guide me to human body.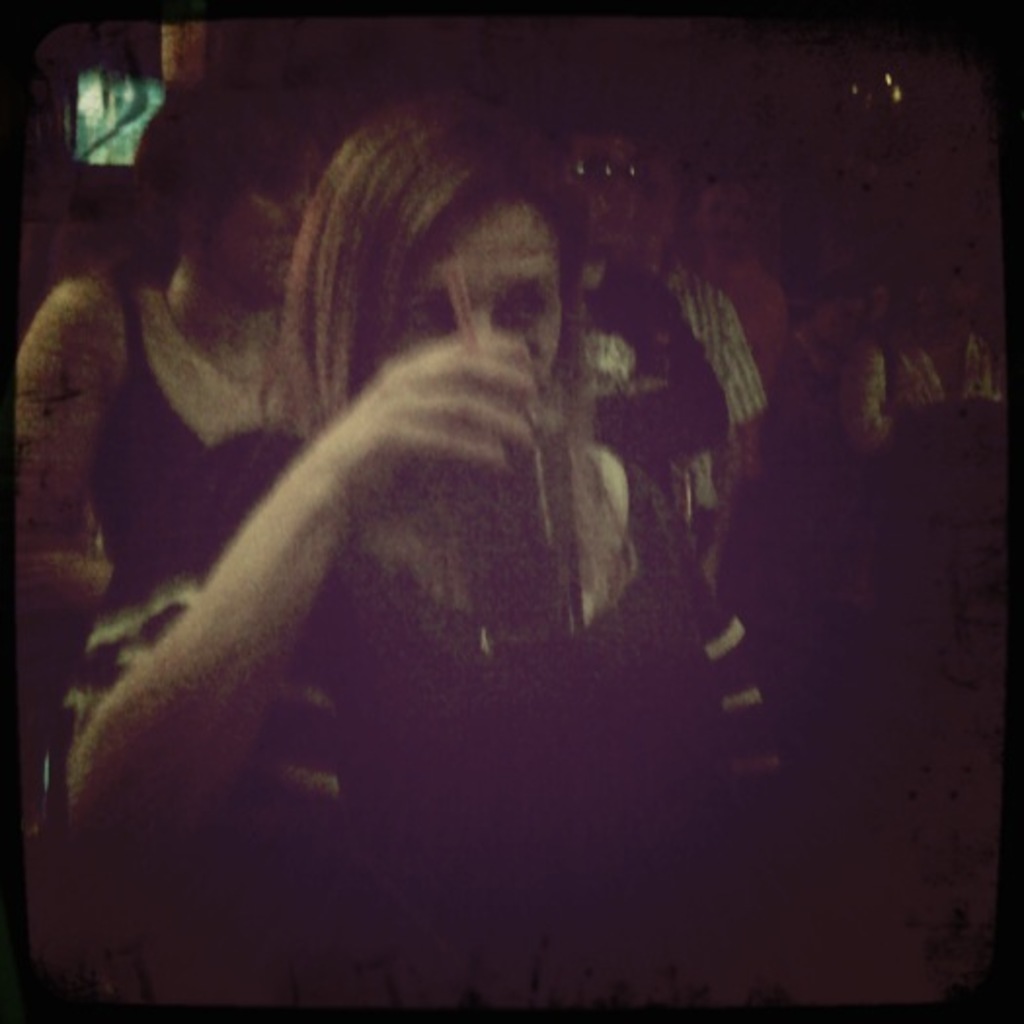
Guidance: 18,113,786,1006.
